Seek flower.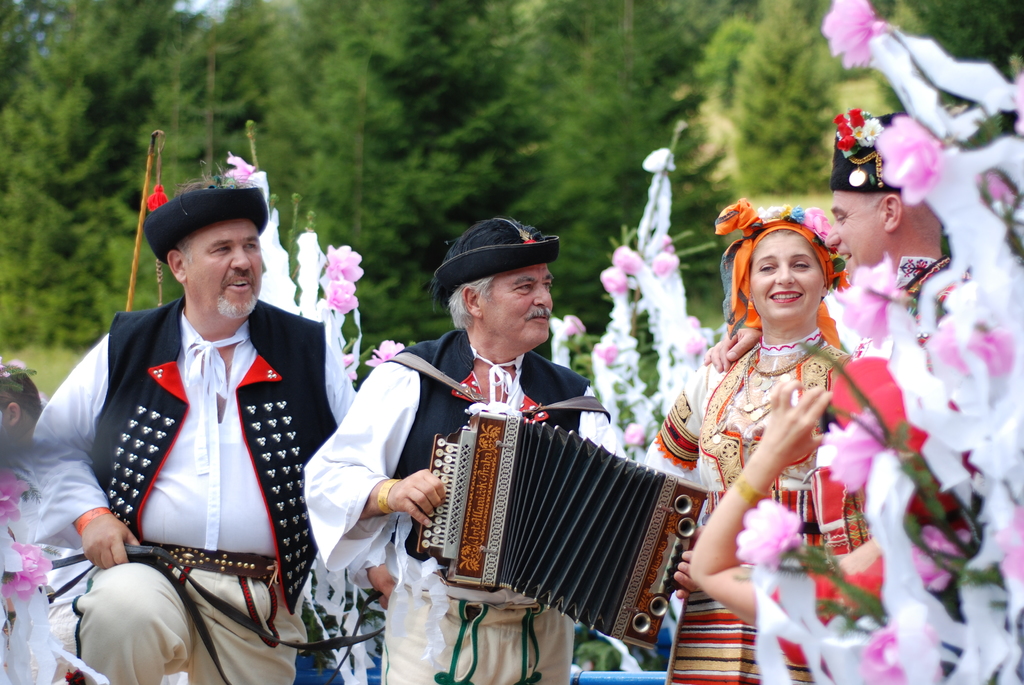
select_region(819, 412, 882, 494).
